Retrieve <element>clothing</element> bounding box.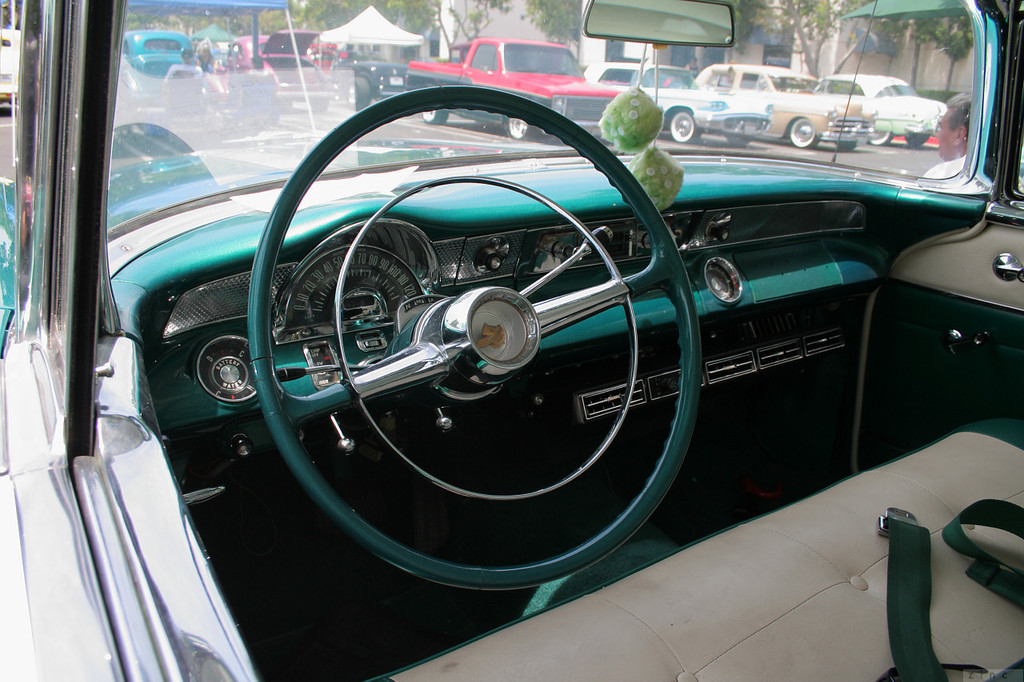
Bounding box: bbox(918, 150, 966, 180).
